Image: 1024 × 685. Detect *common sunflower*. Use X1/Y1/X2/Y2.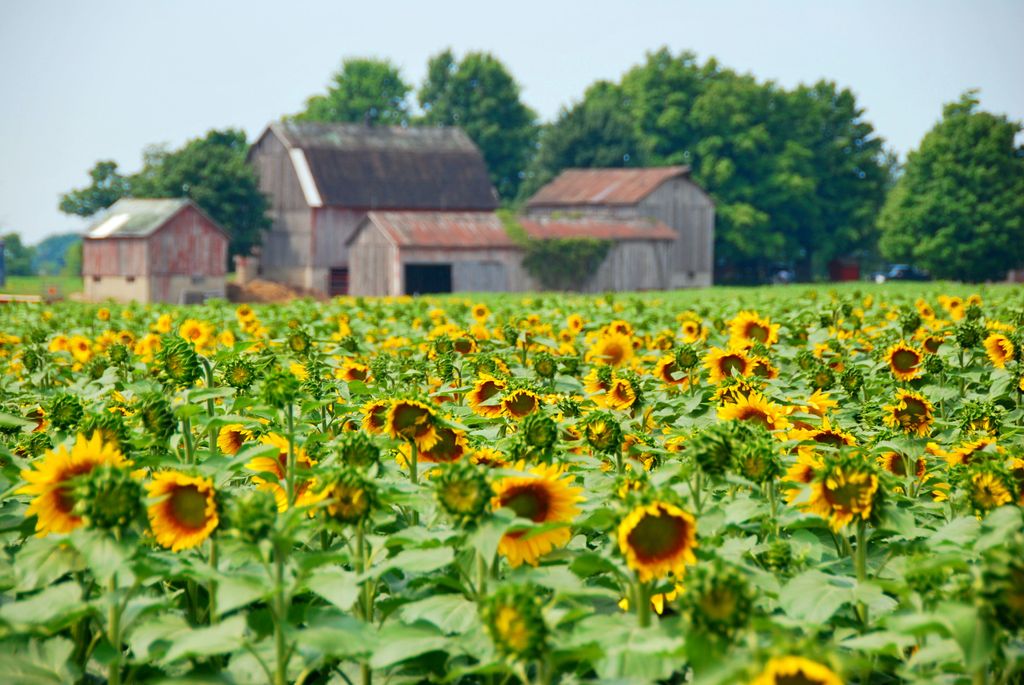
899/387/927/436.
